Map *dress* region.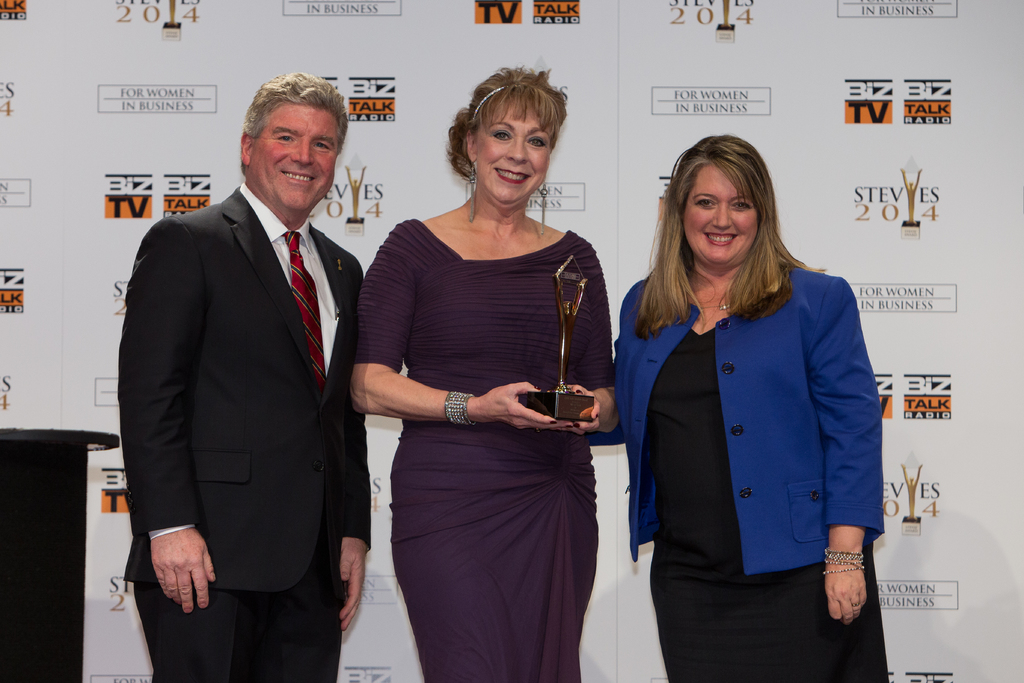
Mapped to 354 218 614 682.
